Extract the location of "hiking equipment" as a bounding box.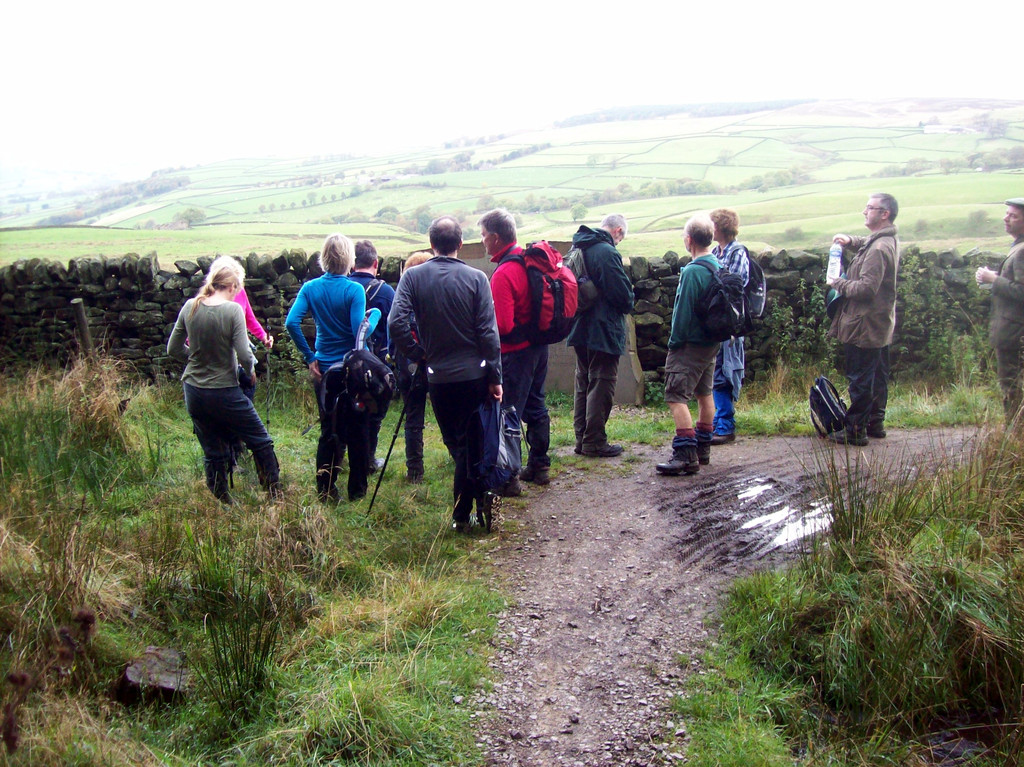
<region>725, 244, 767, 314</region>.
